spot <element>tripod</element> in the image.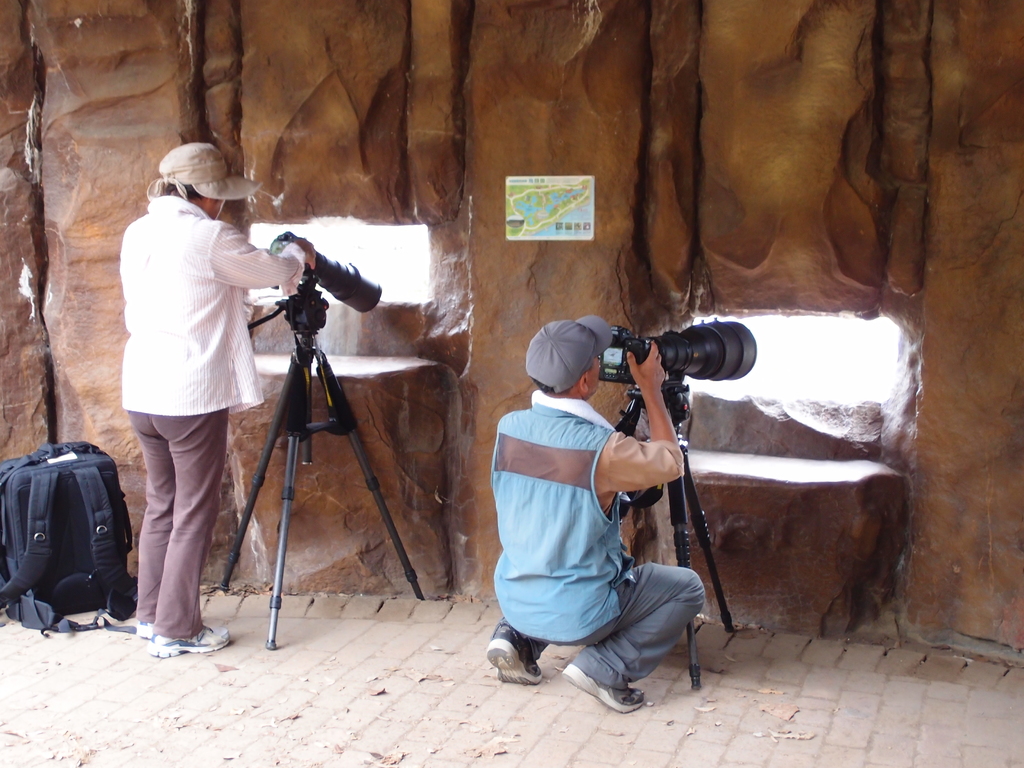
<element>tripod</element> found at bbox=(616, 376, 736, 689).
